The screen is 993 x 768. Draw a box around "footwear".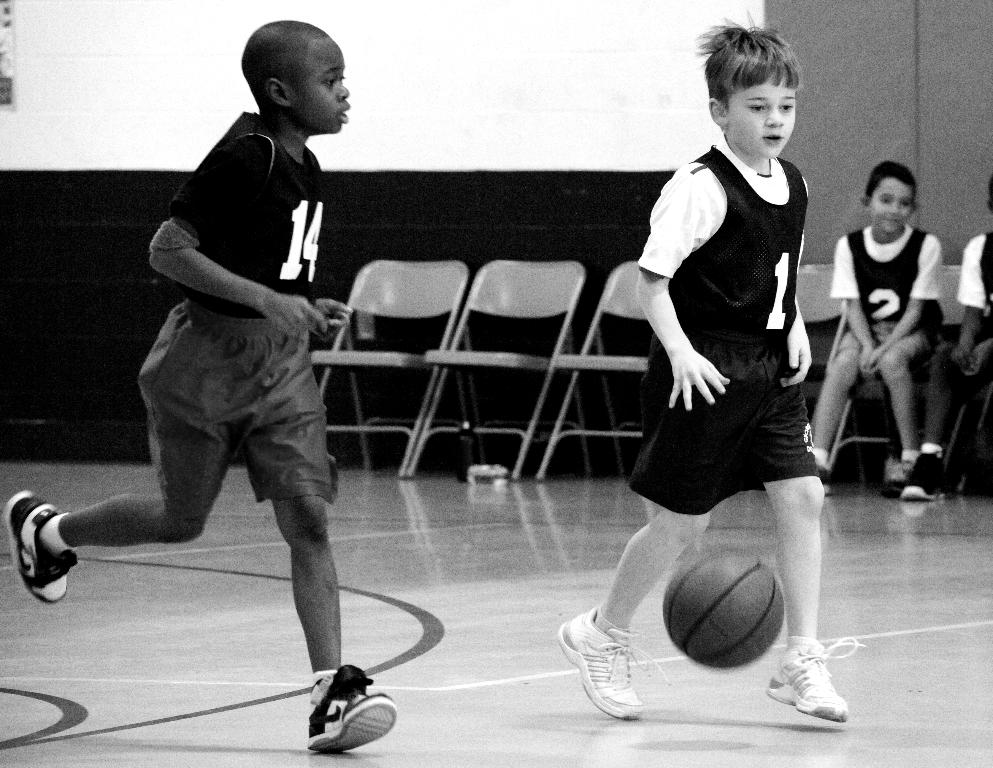
894, 443, 949, 507.
